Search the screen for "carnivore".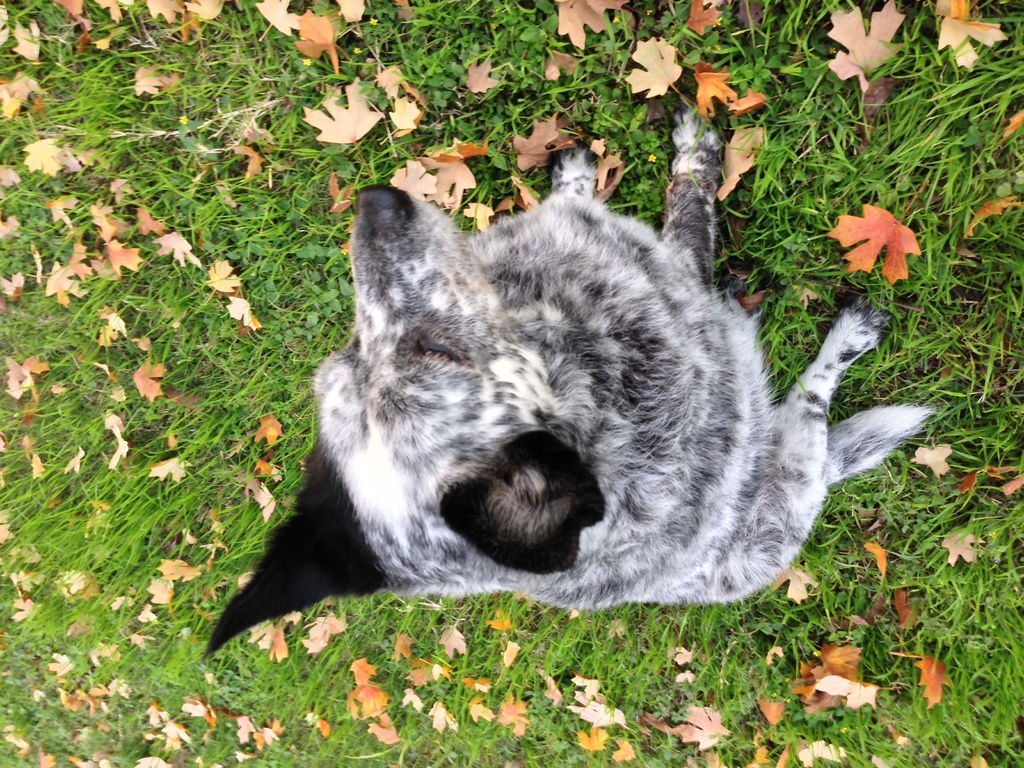
Found at <region>239, 154, 942, 632</region>.
